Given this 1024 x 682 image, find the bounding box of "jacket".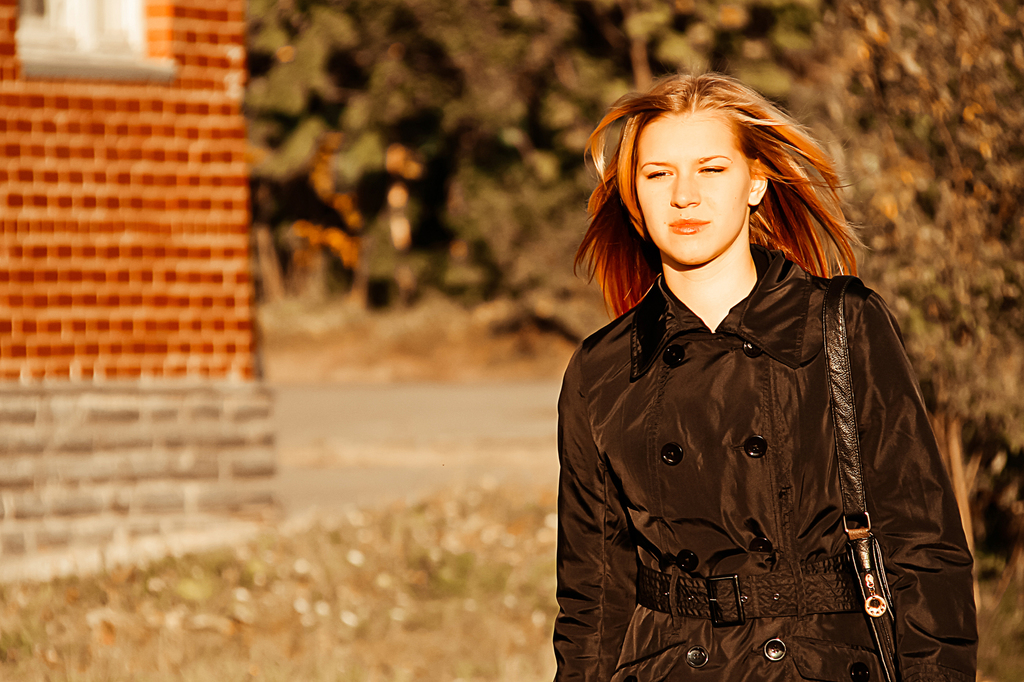
l=554, t=241, r=982, b=681.
